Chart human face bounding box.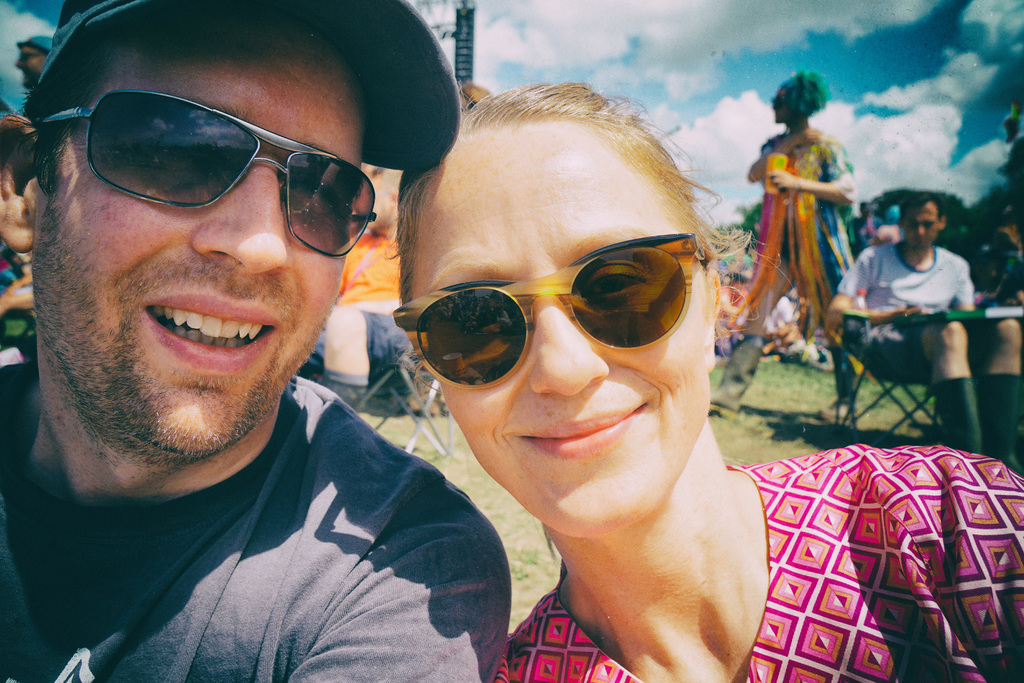
Charted: detection(411, 121, 707, 536).
